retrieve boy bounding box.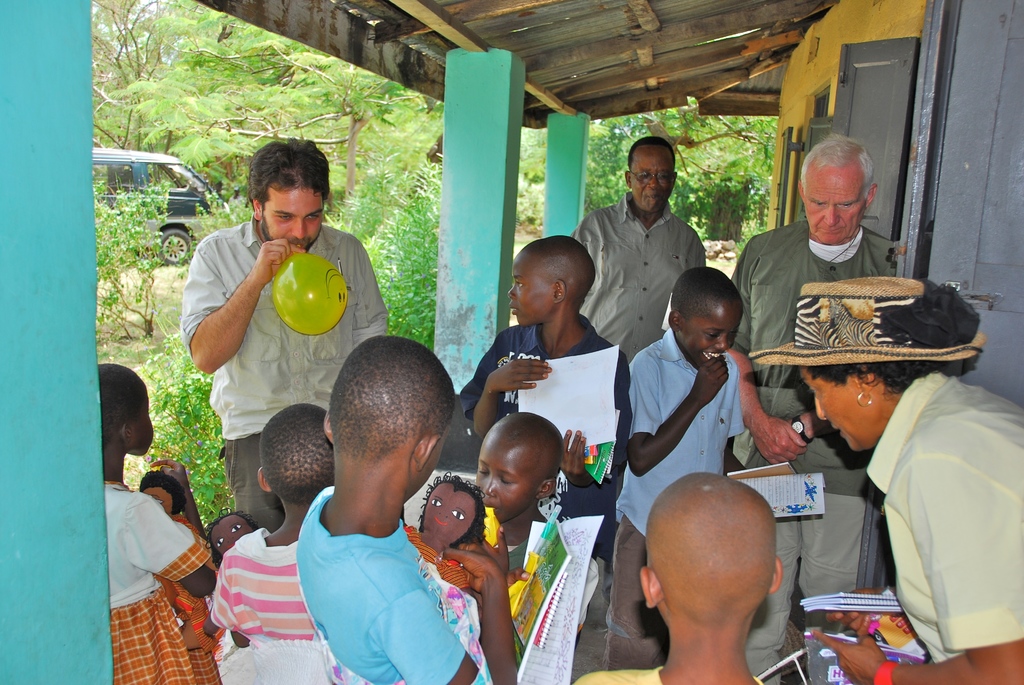
Bounding box: <region>203, 405, 340, 684</region>.
